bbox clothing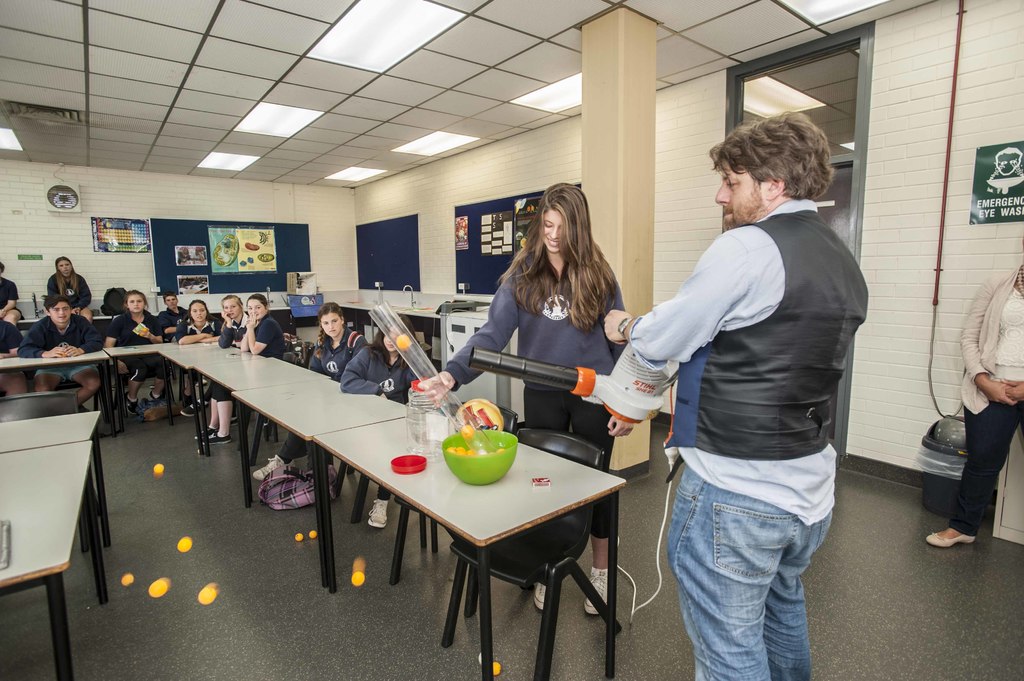
<box>339,339,414,401</box>
